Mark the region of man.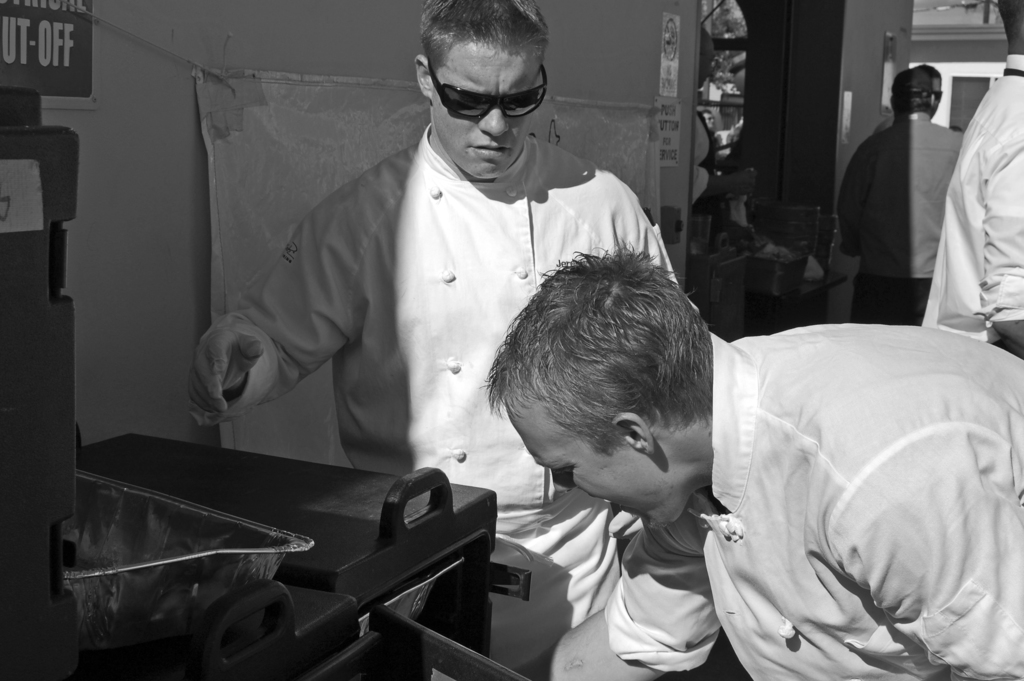
Region: select_region(476, 235, 1023, 680).
